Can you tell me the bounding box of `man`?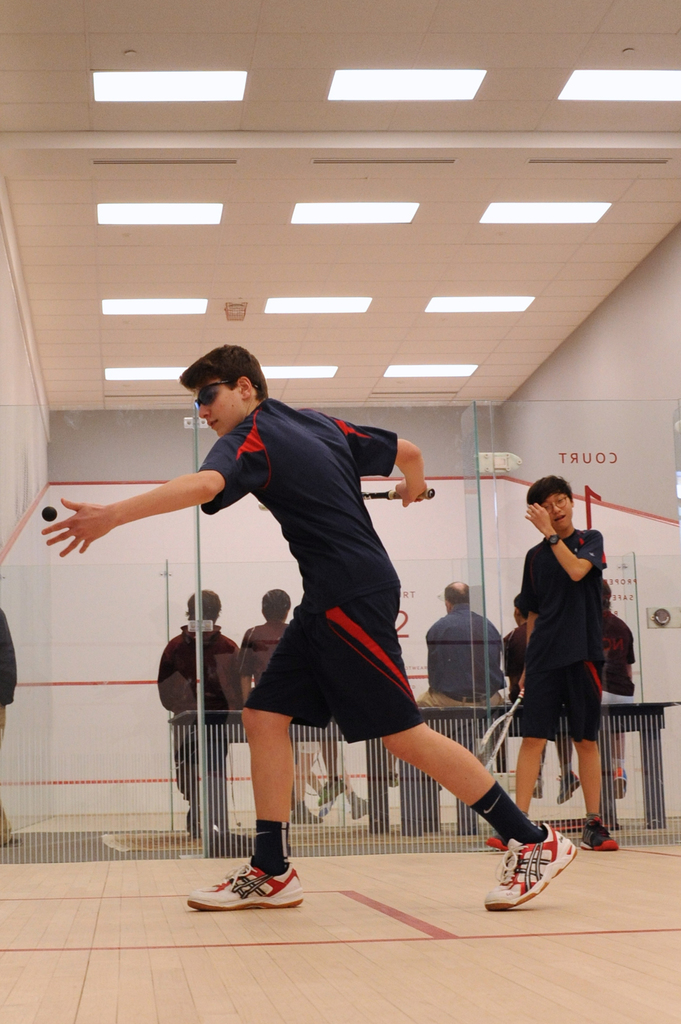
detection(412, 578, 513, 771).
